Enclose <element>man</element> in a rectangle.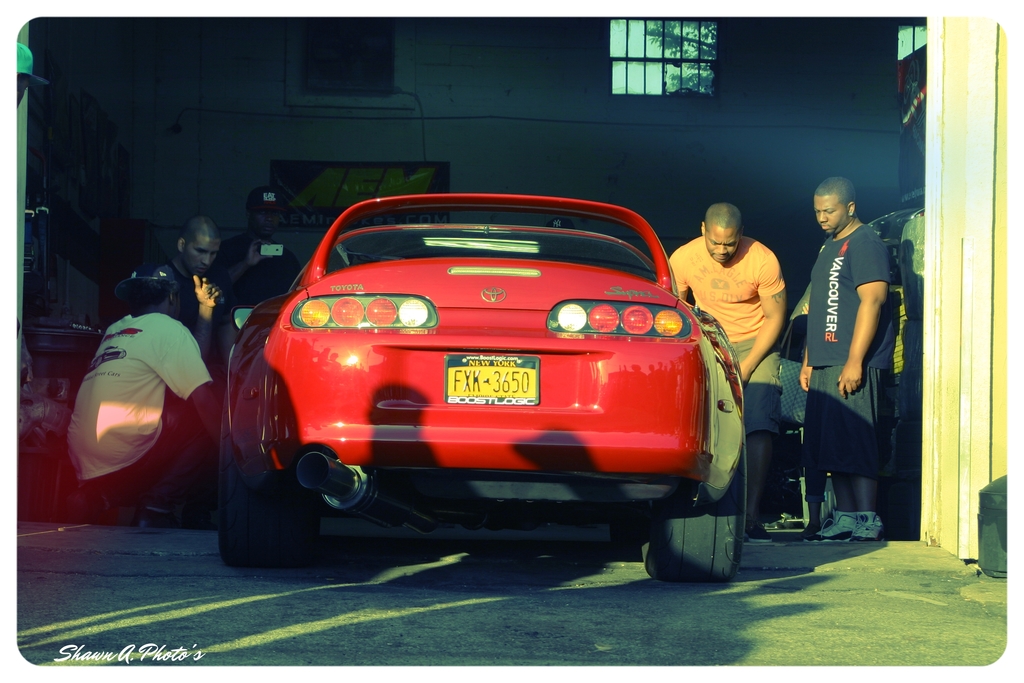
(211,185,301,321).
